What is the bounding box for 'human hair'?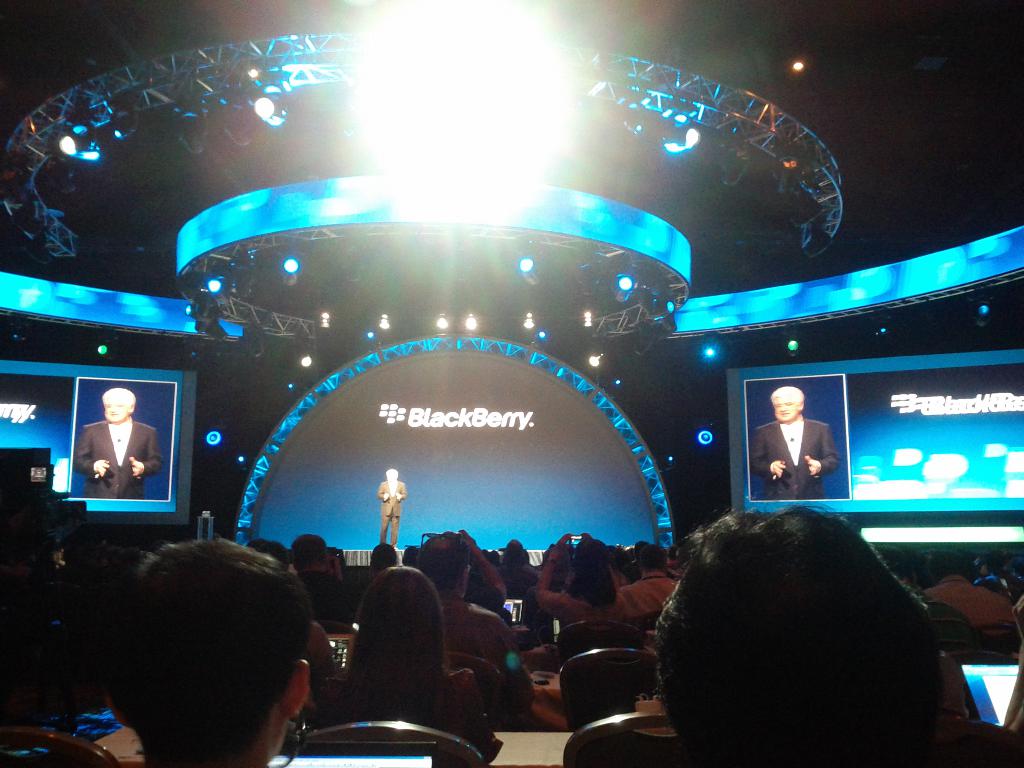
pyautogui.locateOnScreen(248, 536, 287, 564).
